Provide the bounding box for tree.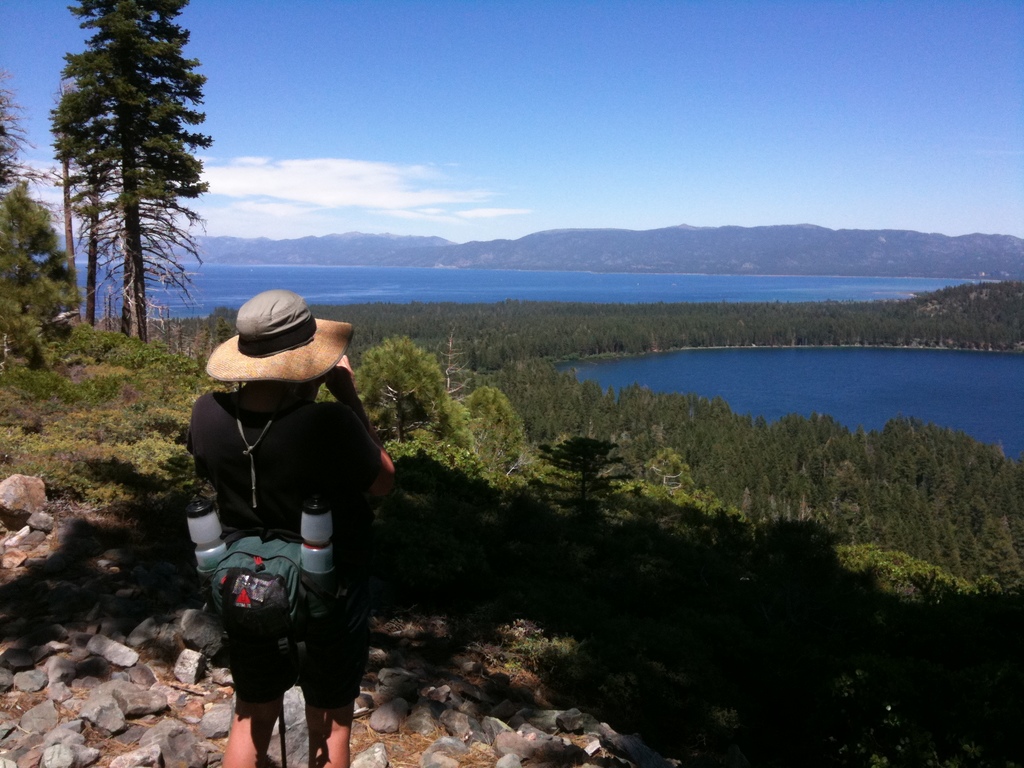
l=52, t=82, r=76, b=276.
